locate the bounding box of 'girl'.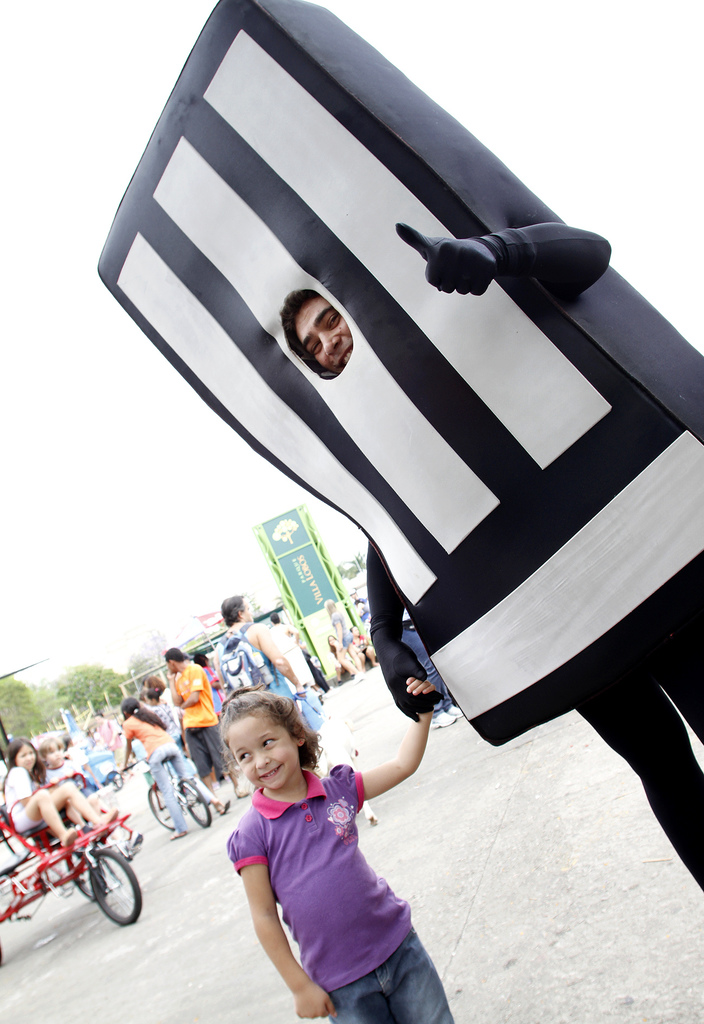
Bounding box: x1=192 y1=680 x2=441 y2=1014.
